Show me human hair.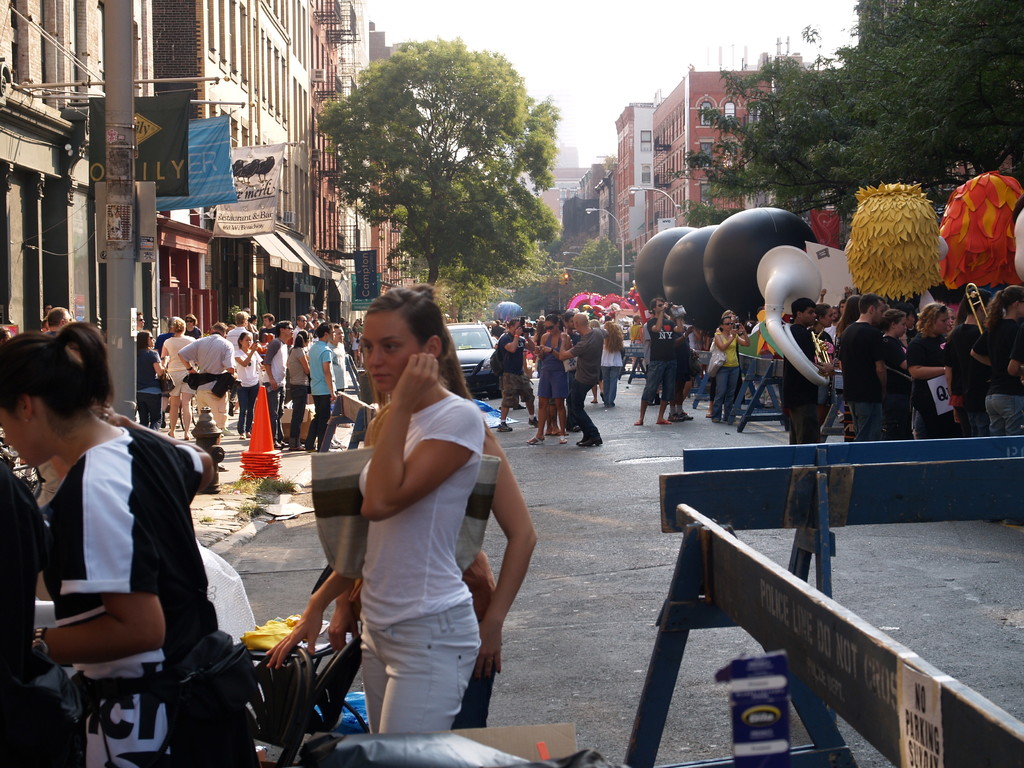
human hair is here: crop(170, 316, 188, 331).
